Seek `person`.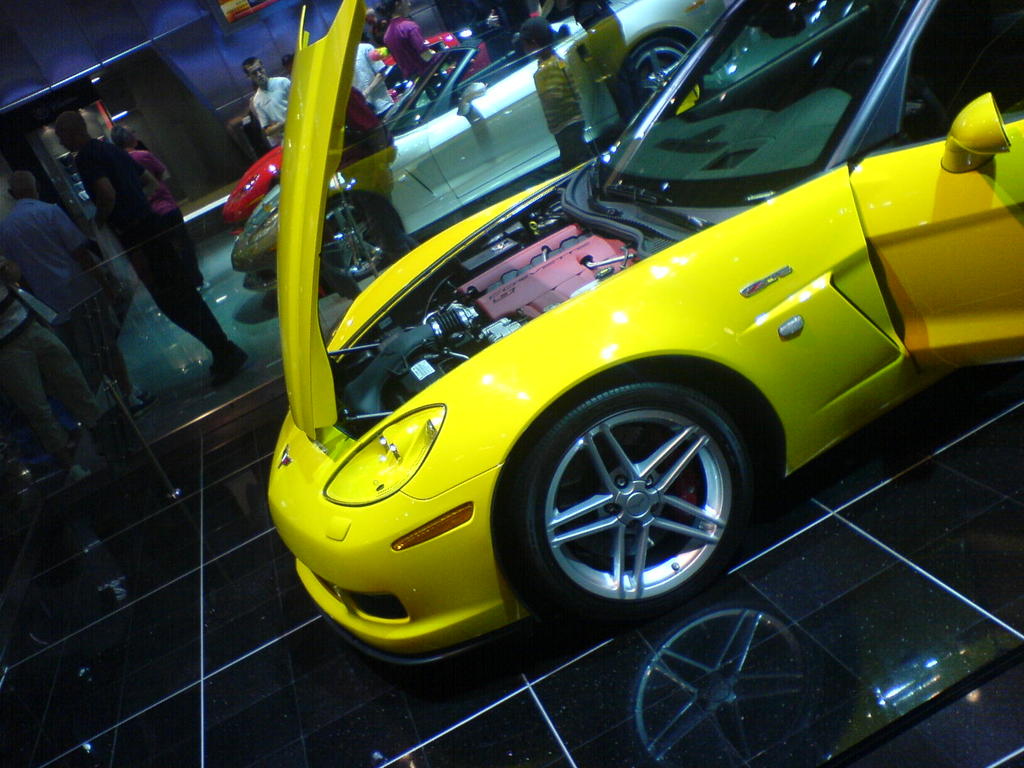
380 0 433 102.
